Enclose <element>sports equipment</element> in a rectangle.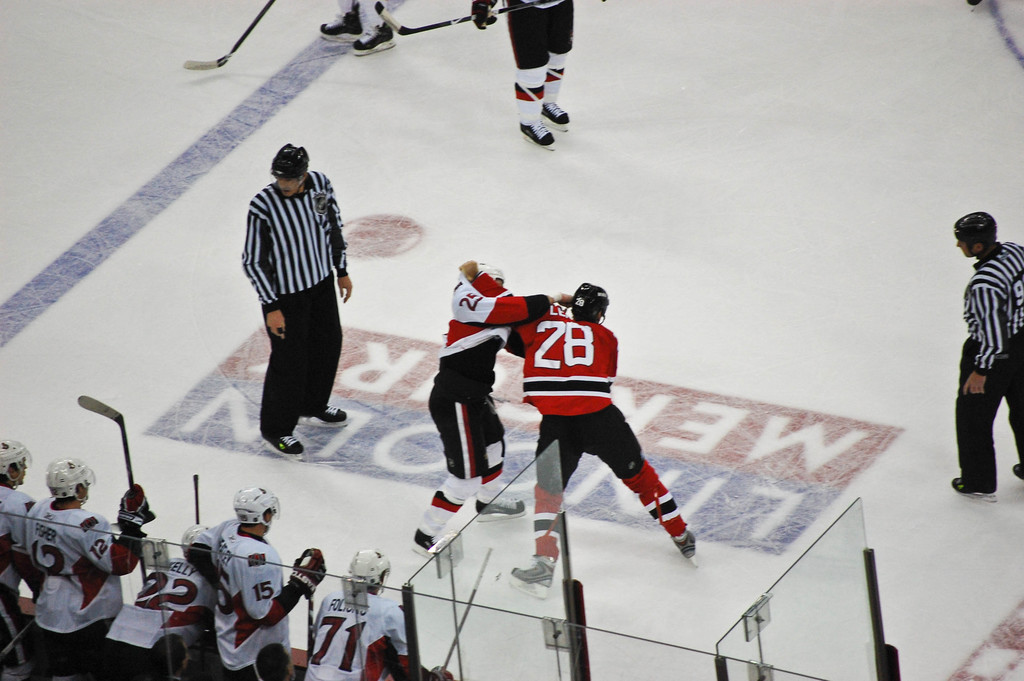
box(319, 7, 369, 46).
